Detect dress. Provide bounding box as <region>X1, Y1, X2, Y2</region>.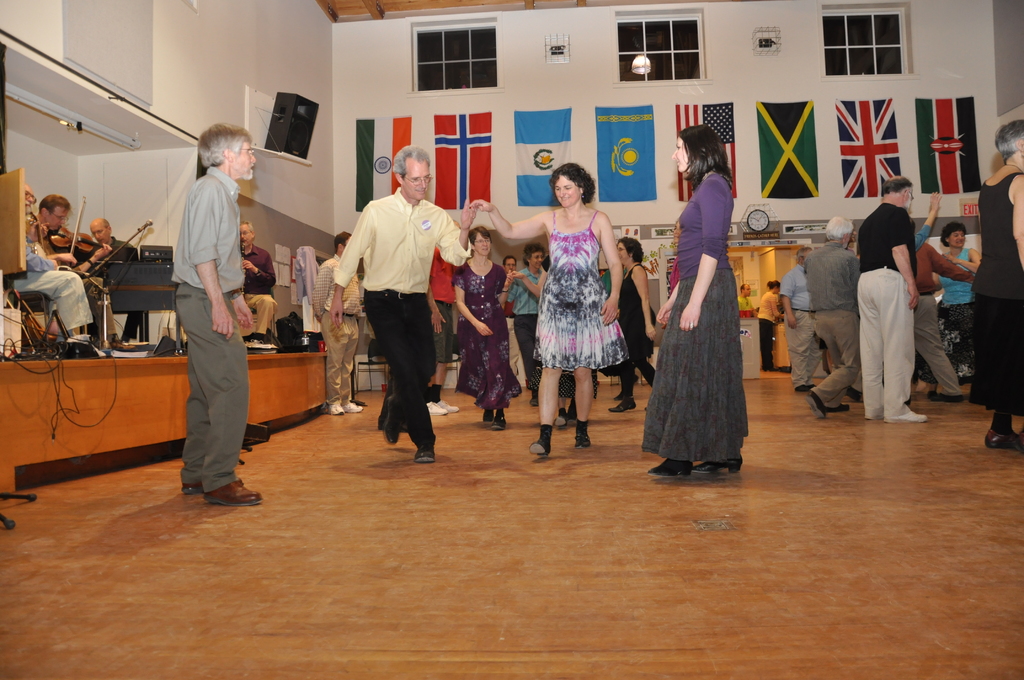
<region>447, 255, 525, 407</region>.
